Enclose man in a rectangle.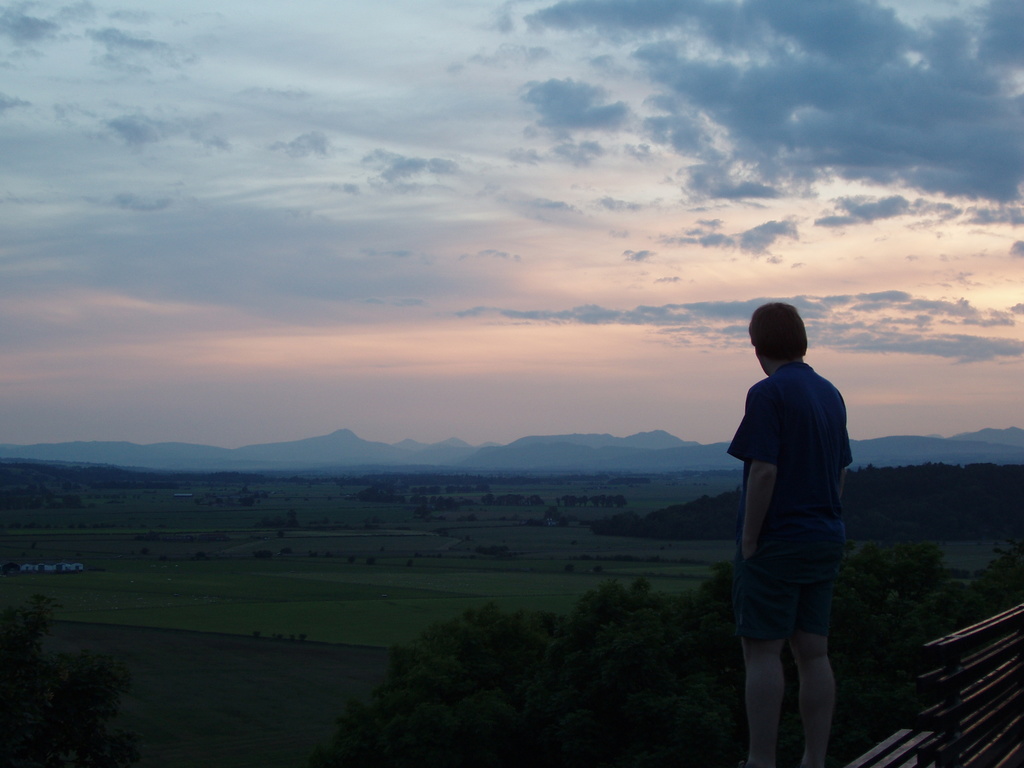
x1=715, y1=296, x2=867, y2=749.
